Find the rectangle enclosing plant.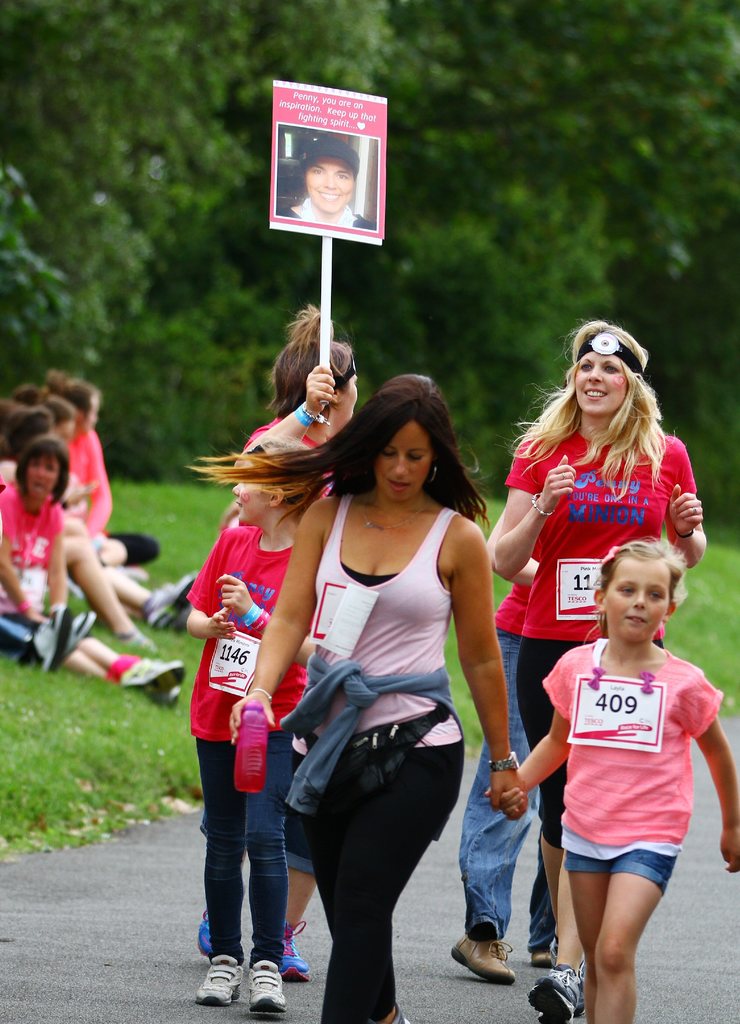
crop(110, 473, 233, 581).
